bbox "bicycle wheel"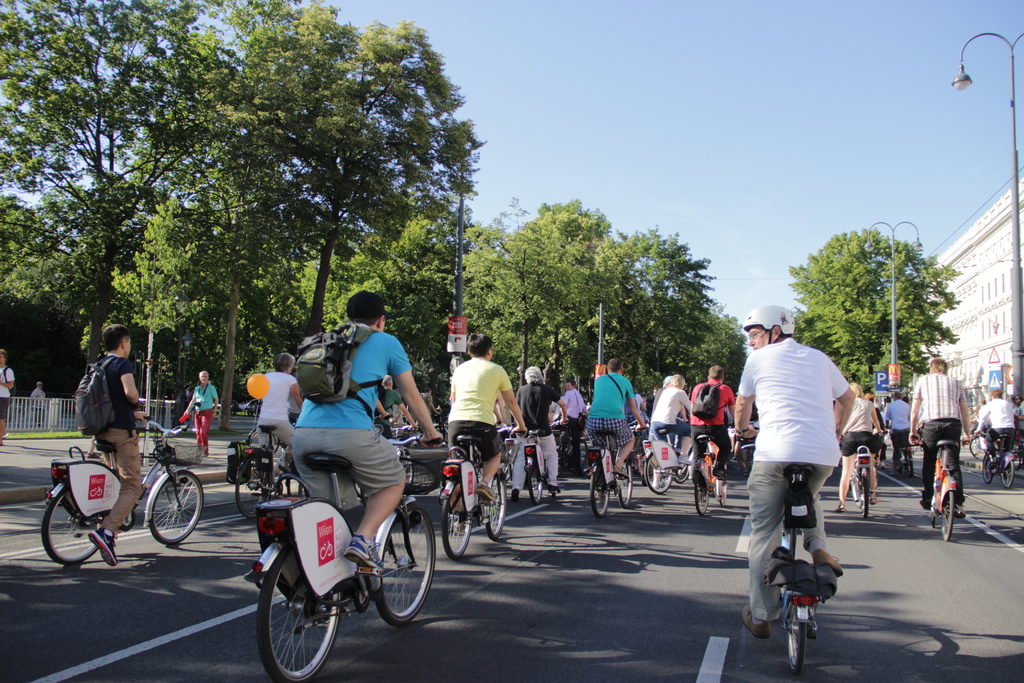
<bbox>644, 447, 676, 499</bbox>
